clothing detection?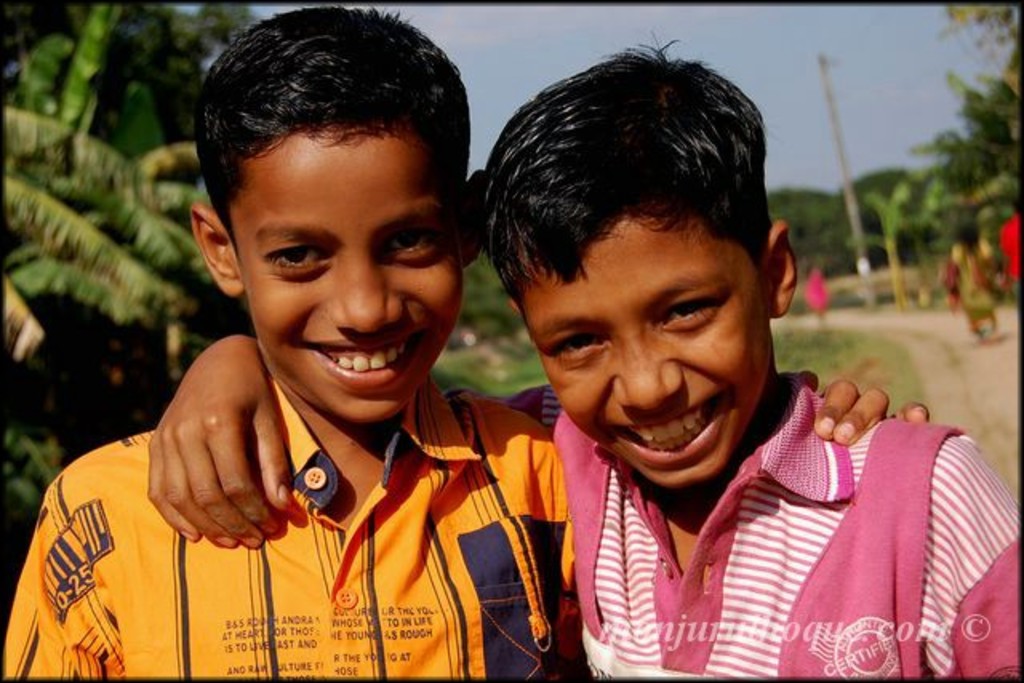
(x1=0, y1=376, x2=576, y2=681)
